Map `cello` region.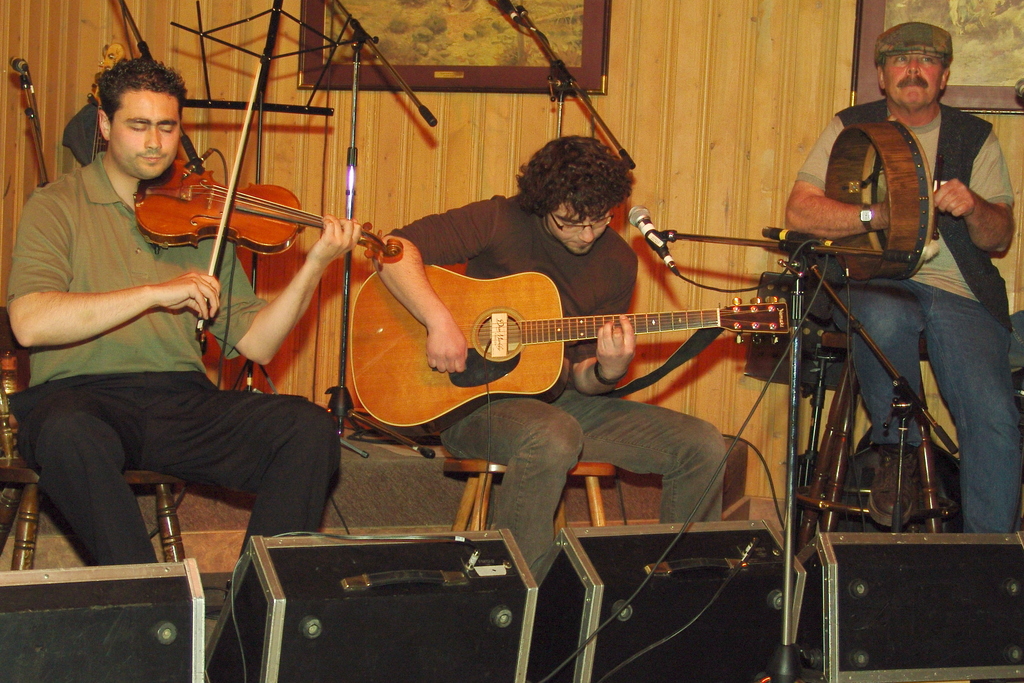
Mapped to bbox(132, 64, 403, 347).
